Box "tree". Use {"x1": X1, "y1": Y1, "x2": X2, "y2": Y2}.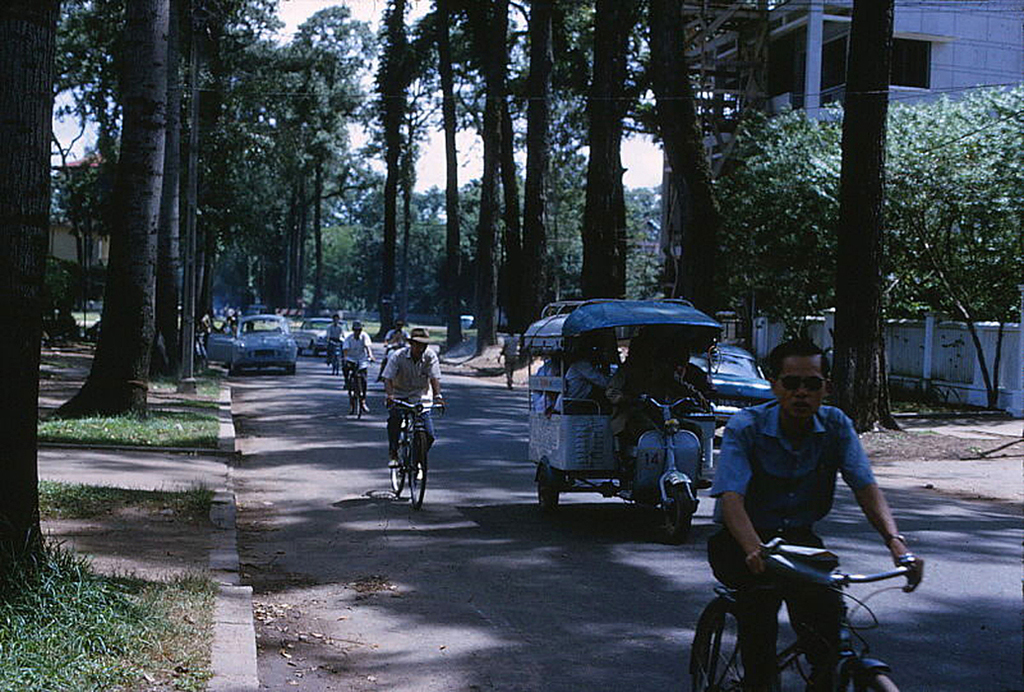
{"x1": 519, "y1": 0, "x2": 569, "y2": 323}.
